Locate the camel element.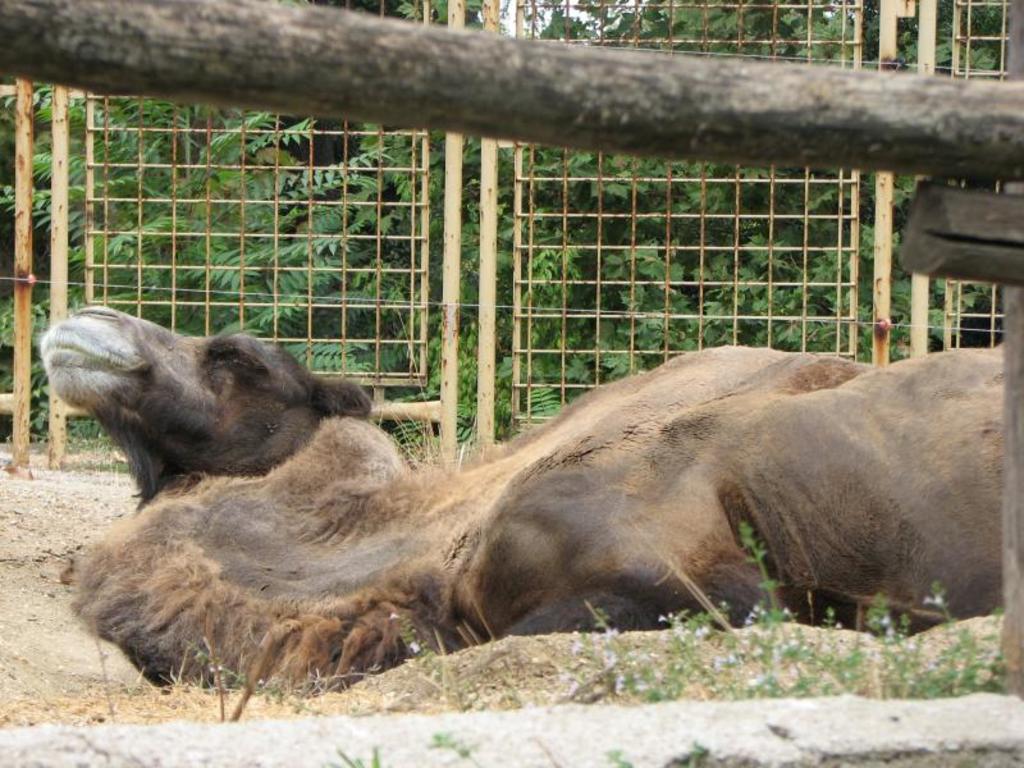
Element bbox: {"x1": 10, "y1": 264, "x2": 1023, "y2": 681}.
